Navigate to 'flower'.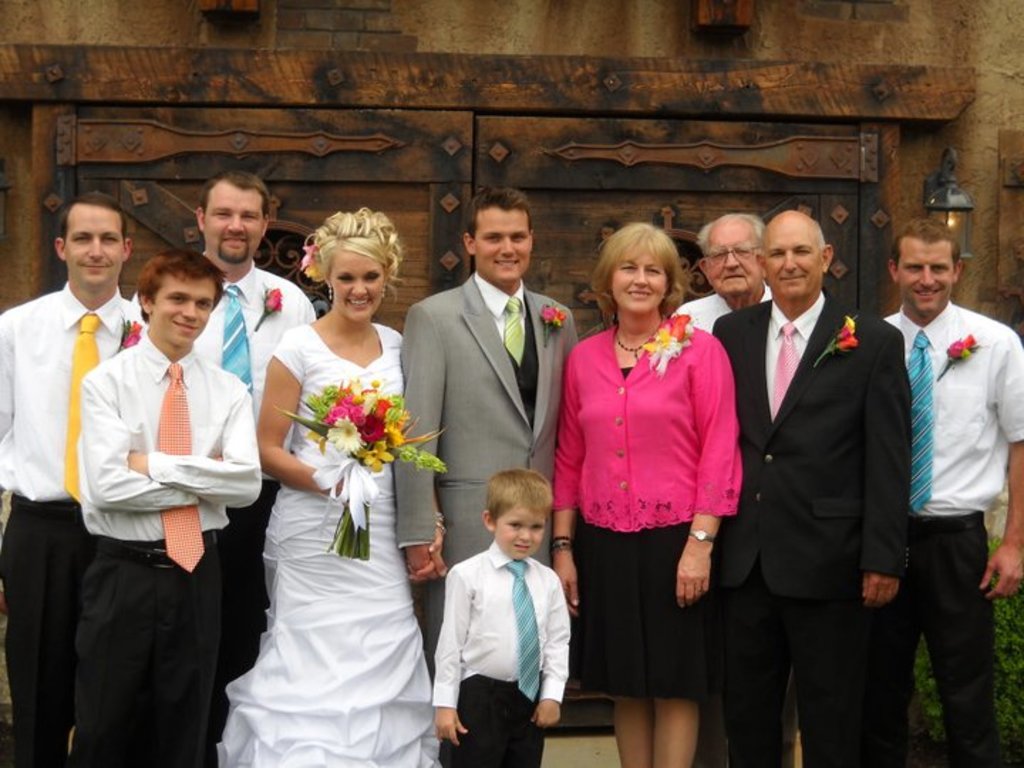
Navigation target: [833, 329, 860, 351].
